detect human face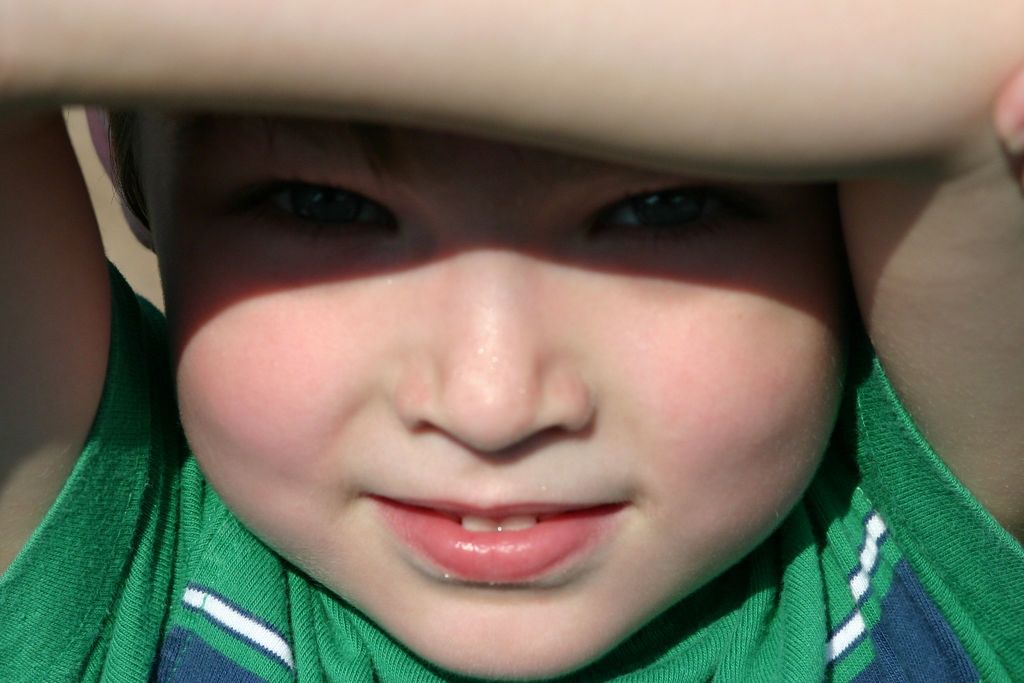
left=133, top=108, right=845, bottom=682
